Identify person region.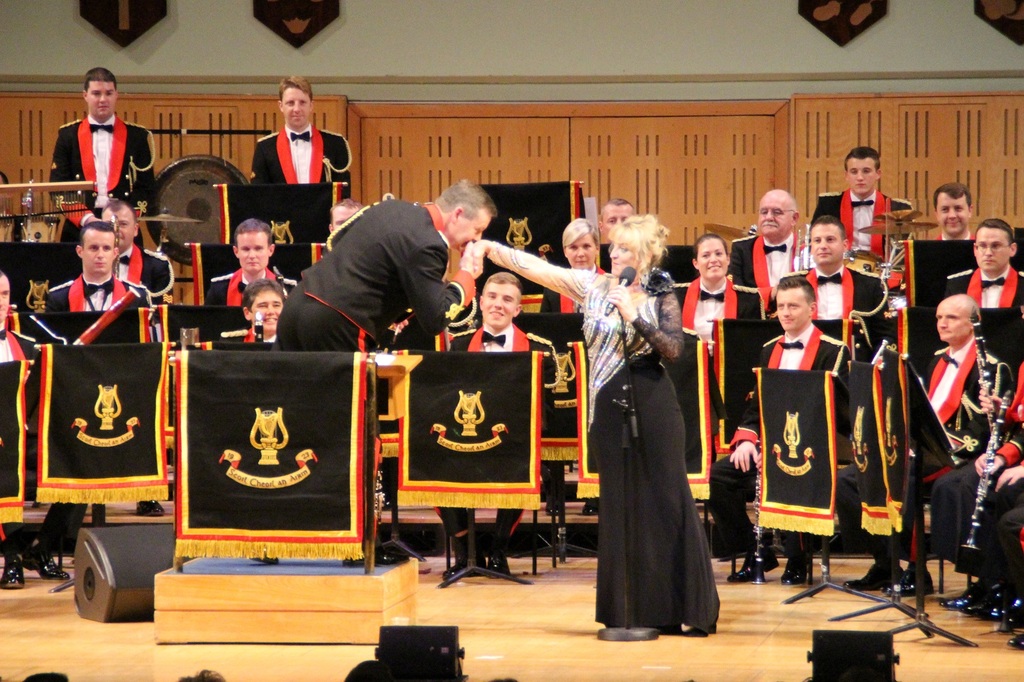
Region: 533, 218, 609, 518.
